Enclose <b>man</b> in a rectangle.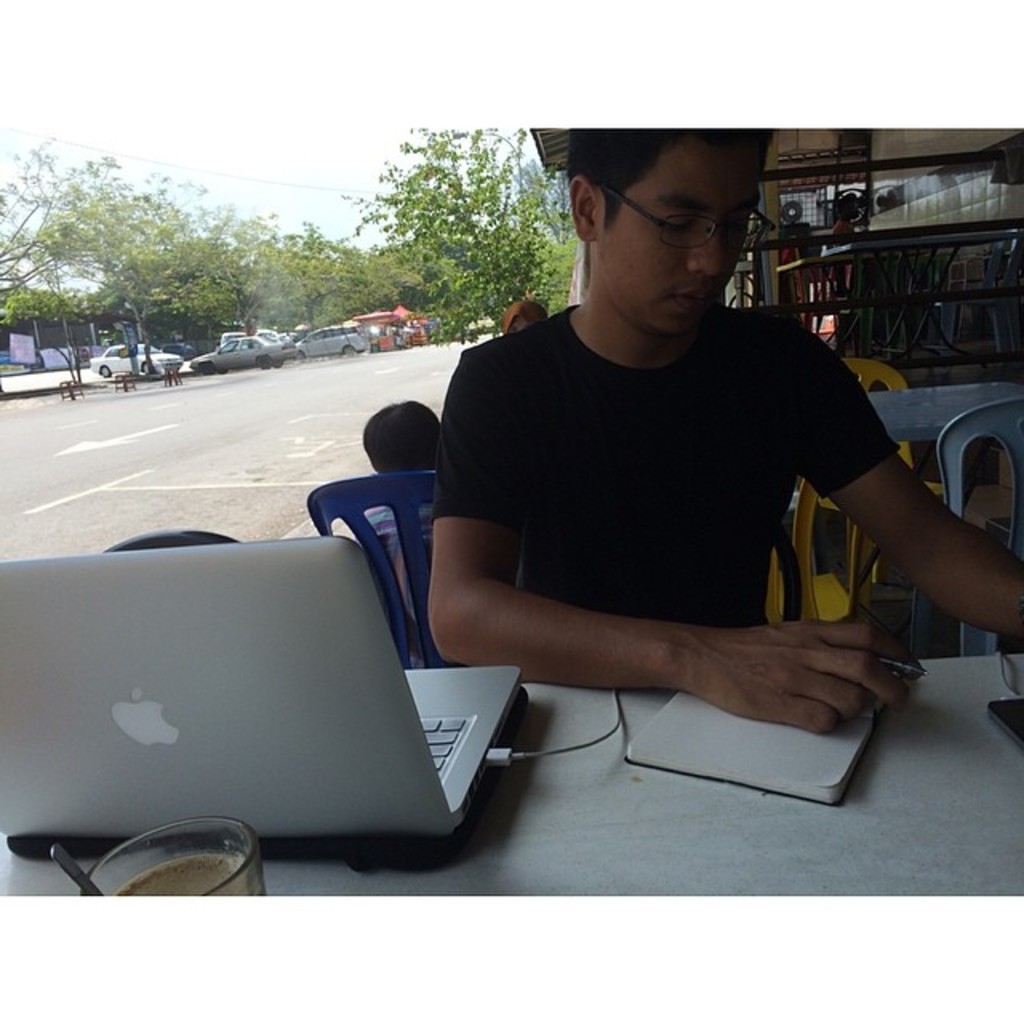
rect(373, 136, 963, 795).
